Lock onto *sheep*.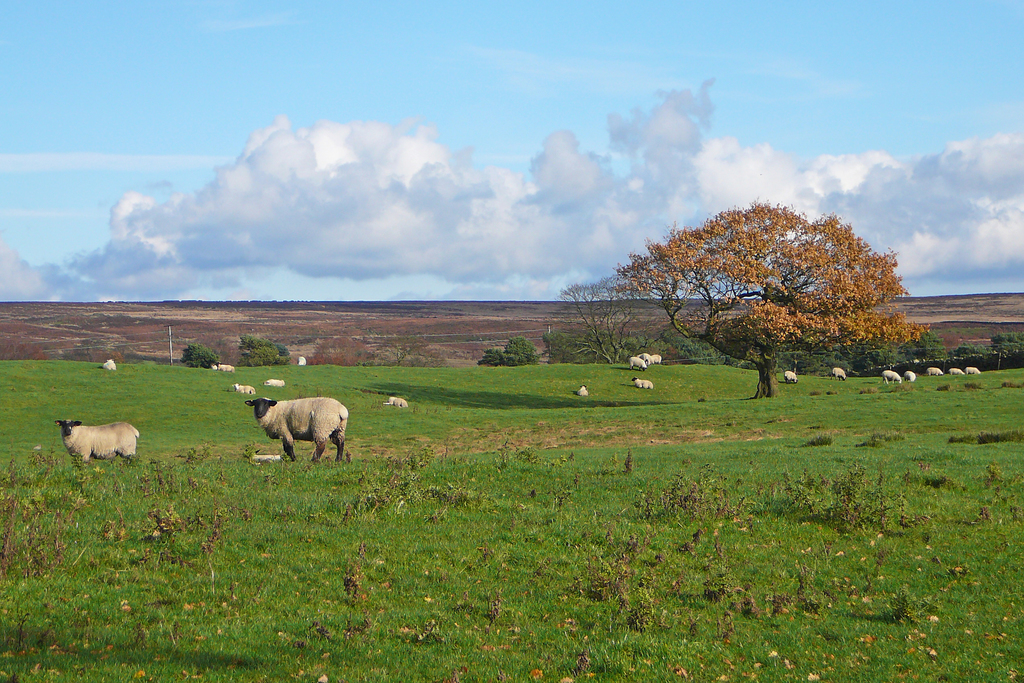
Locked: detection(212, 364, 234, 373).
